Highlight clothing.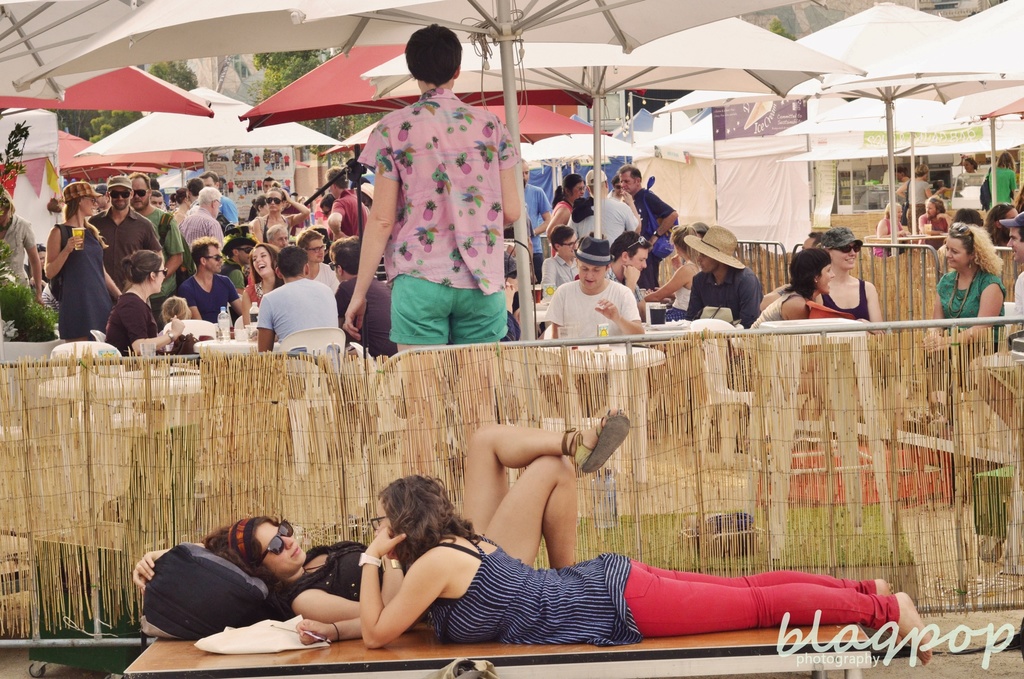
Highlighted region: 259,286,335,352.
